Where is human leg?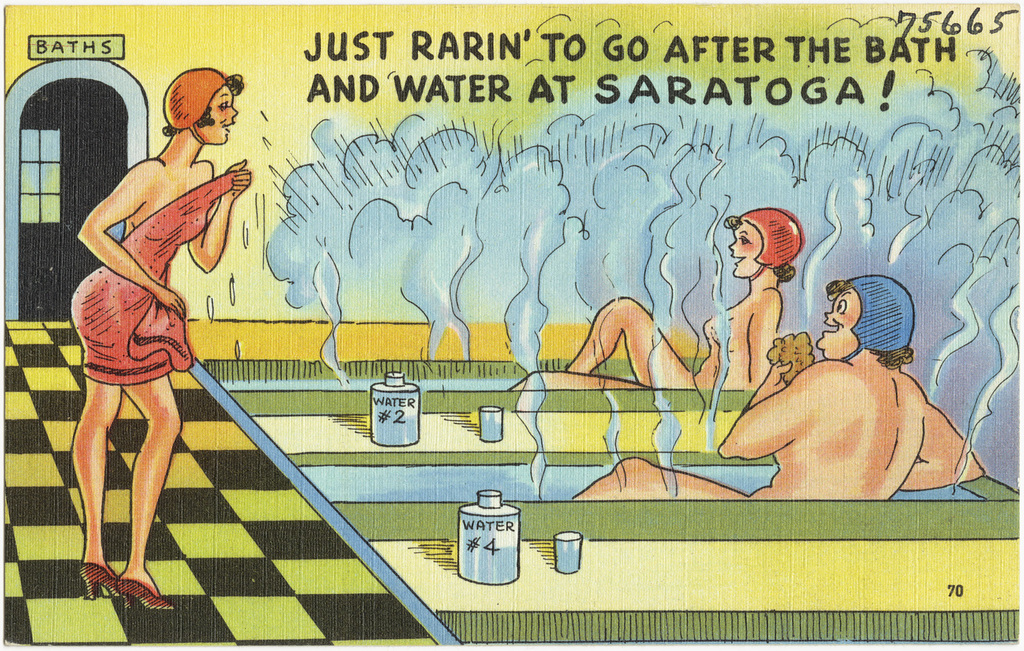
504,370,651,388.
